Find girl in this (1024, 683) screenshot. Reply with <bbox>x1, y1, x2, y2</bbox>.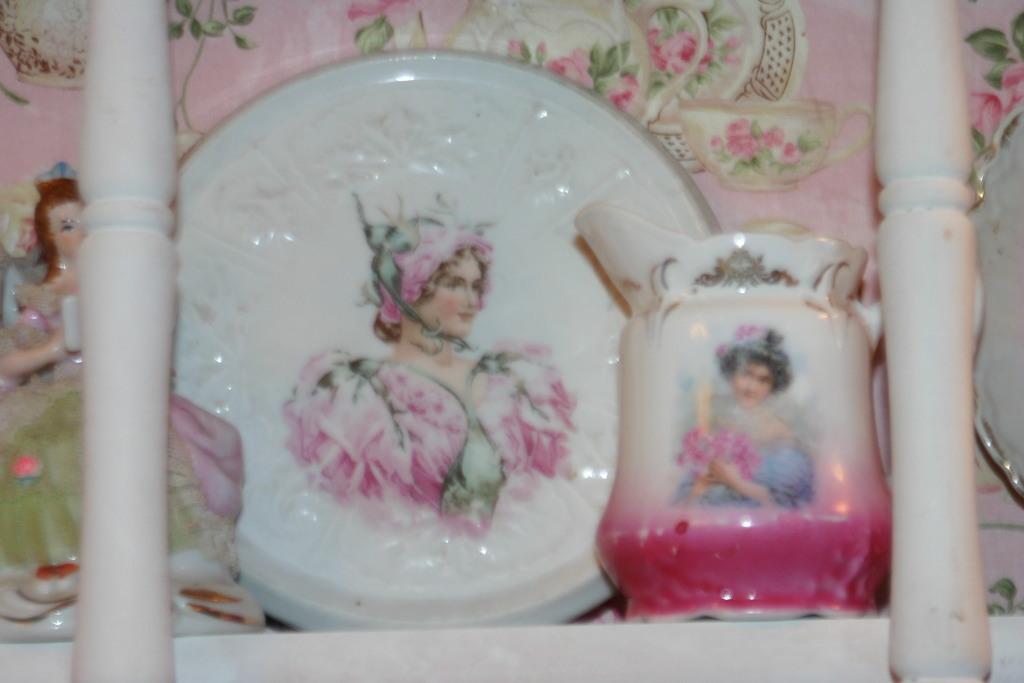
<bbox>272, 185, 583, 538</bbox>.
